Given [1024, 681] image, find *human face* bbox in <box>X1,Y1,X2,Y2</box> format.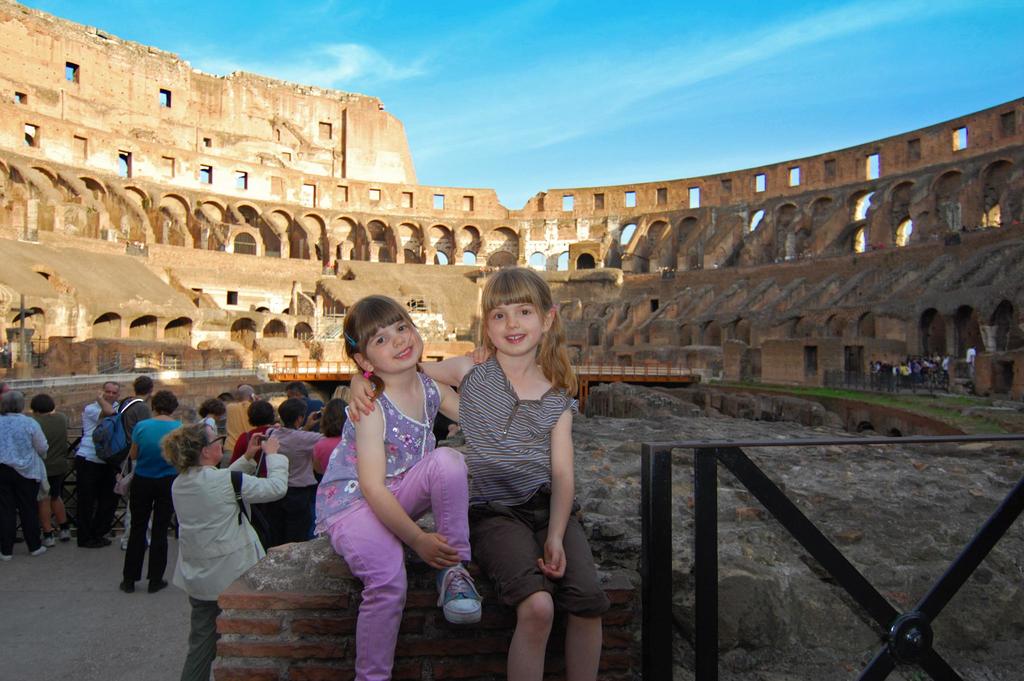
<box>300,412,306,426</box>.
